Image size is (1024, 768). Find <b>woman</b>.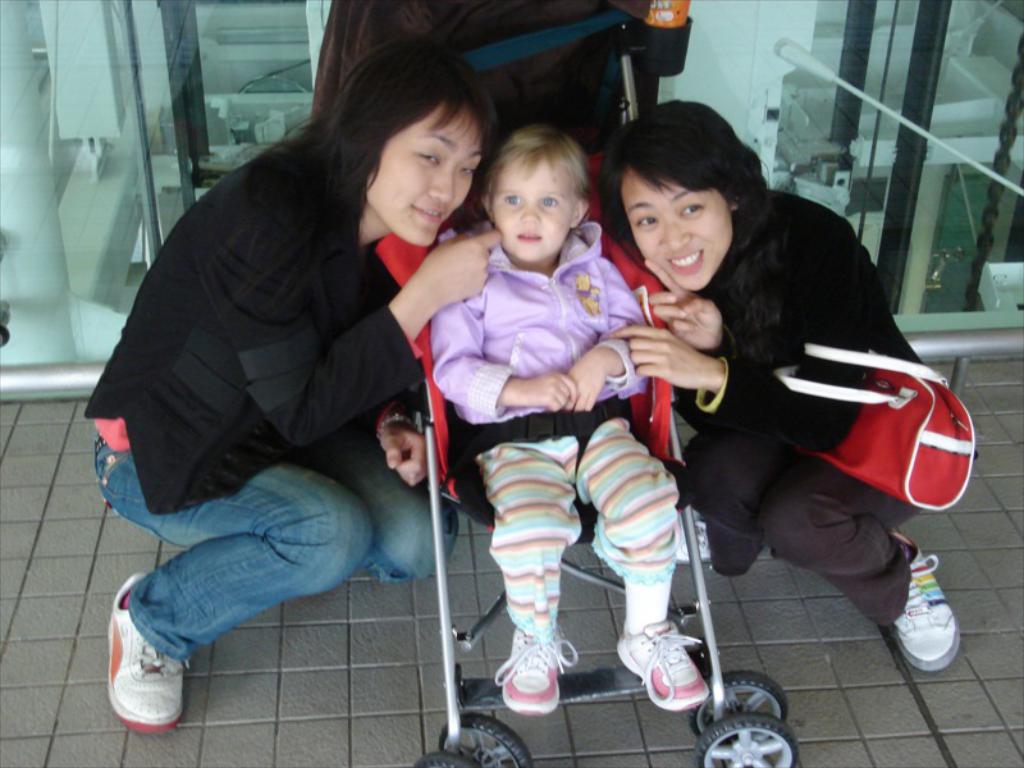
region(594, 96, 963, 671).
